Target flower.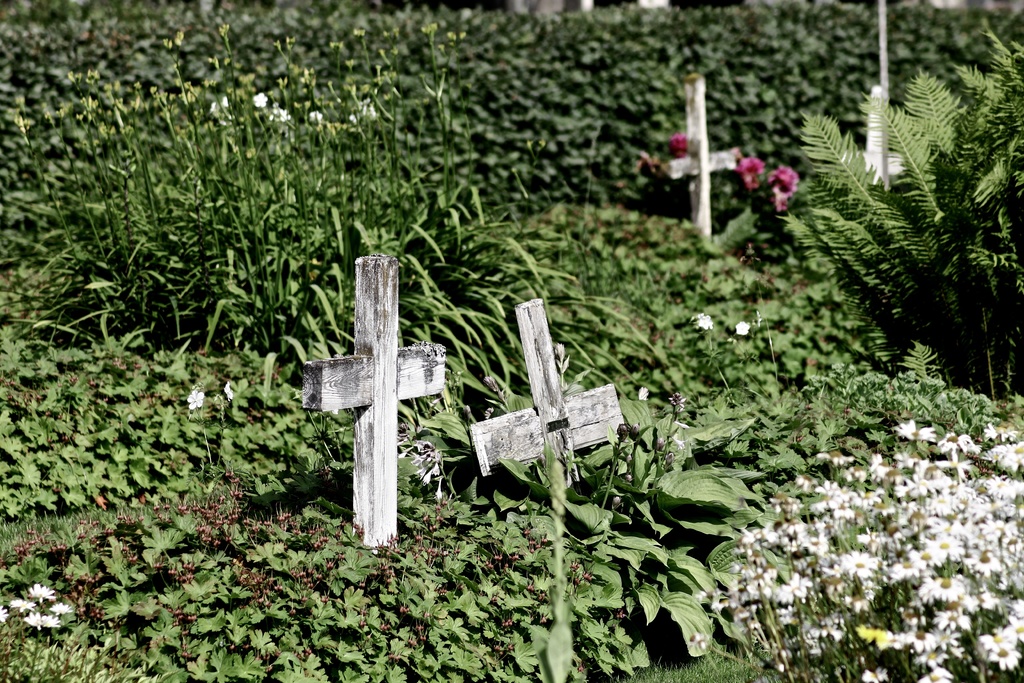
Target region: (x1=0, y1=607, x2=8, y2=628).
